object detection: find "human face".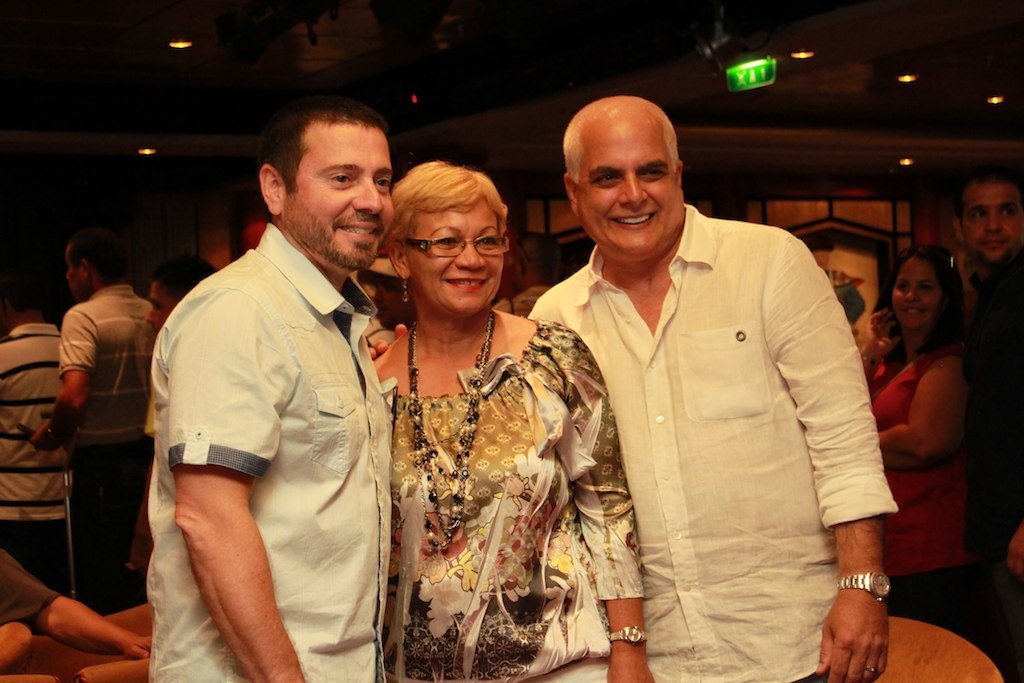
[left=577, top=115, right=684, bottom=257].
